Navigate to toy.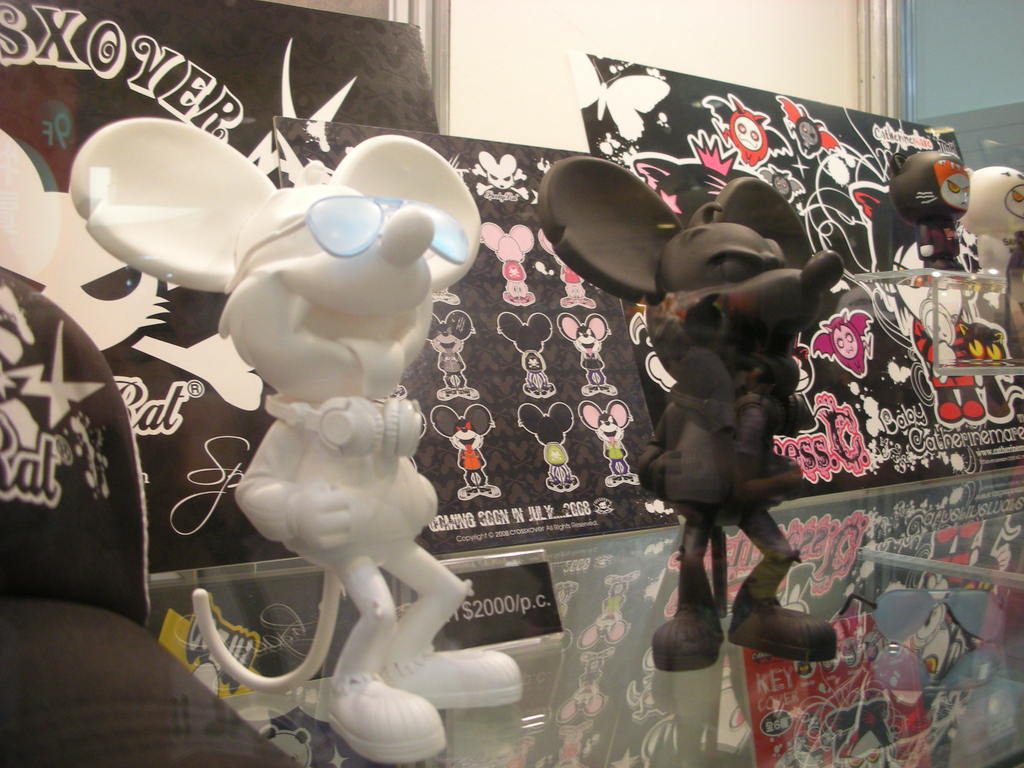
Navigation target: bbox=(886, 150, 970, 270).
